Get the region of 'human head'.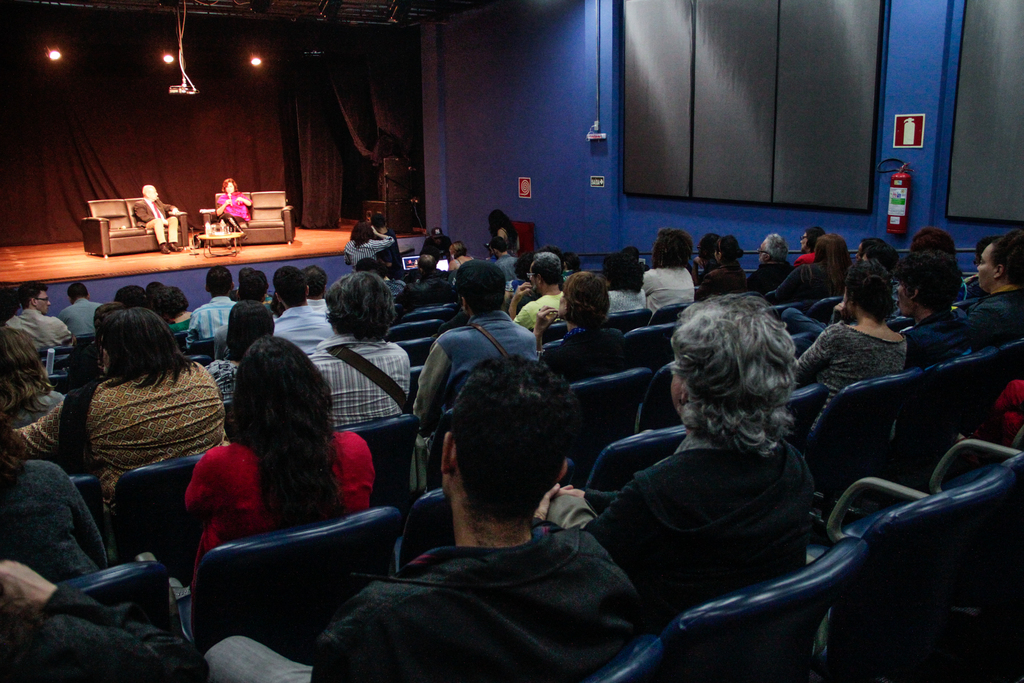
region(205, 265, 236, 296).
